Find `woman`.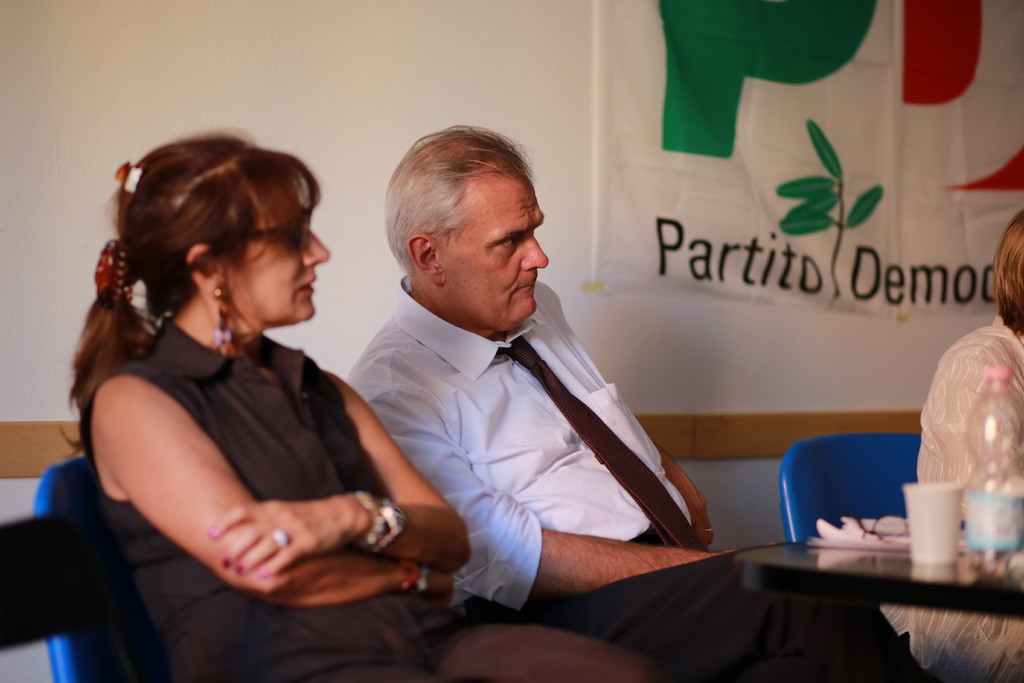
(902,210,1023,682).
